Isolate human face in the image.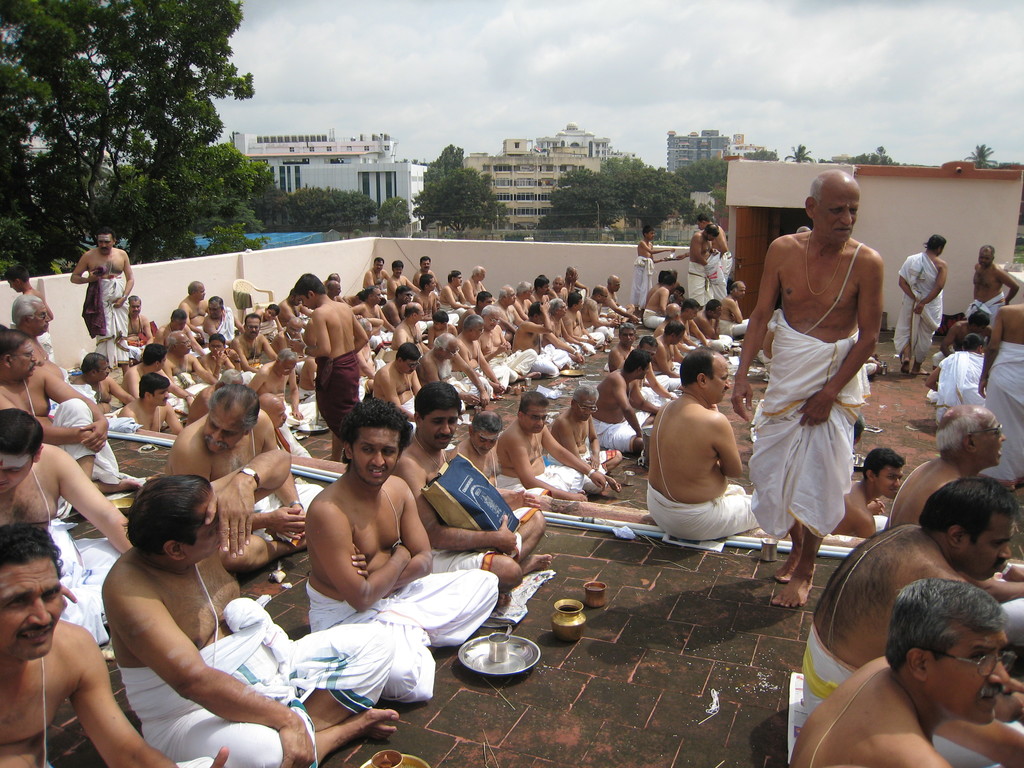
Isolated region: 874 467 906 497.
